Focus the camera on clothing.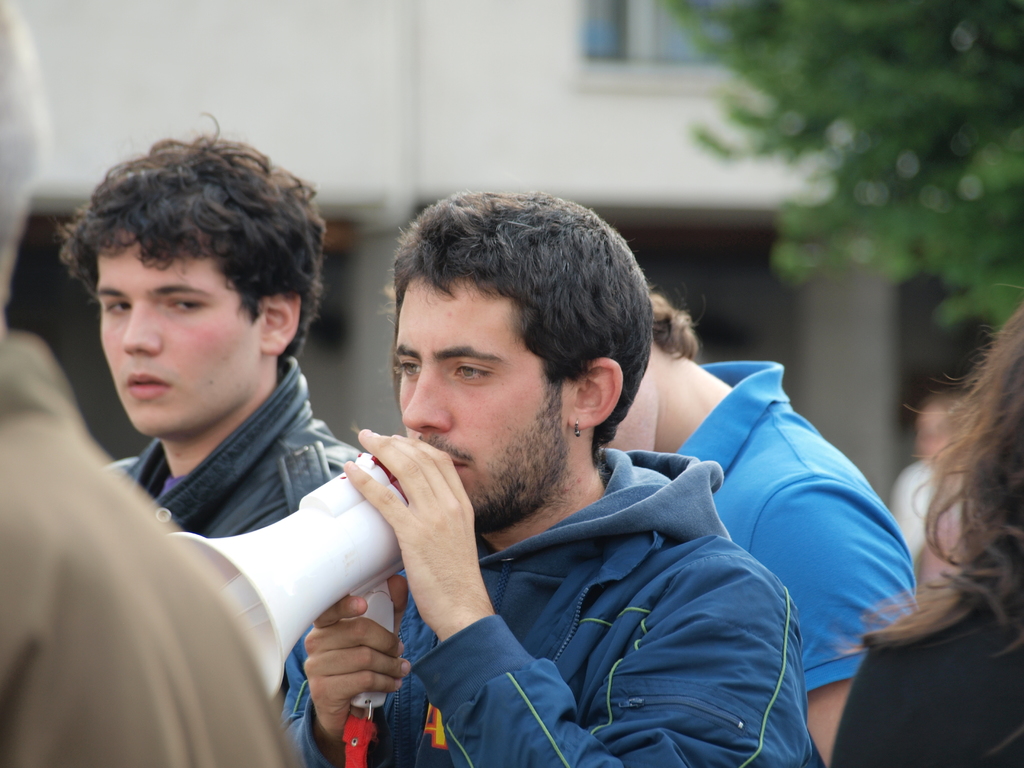
Focus region: pyautogui.locateOnScreen(269, 380, 825, 759).
